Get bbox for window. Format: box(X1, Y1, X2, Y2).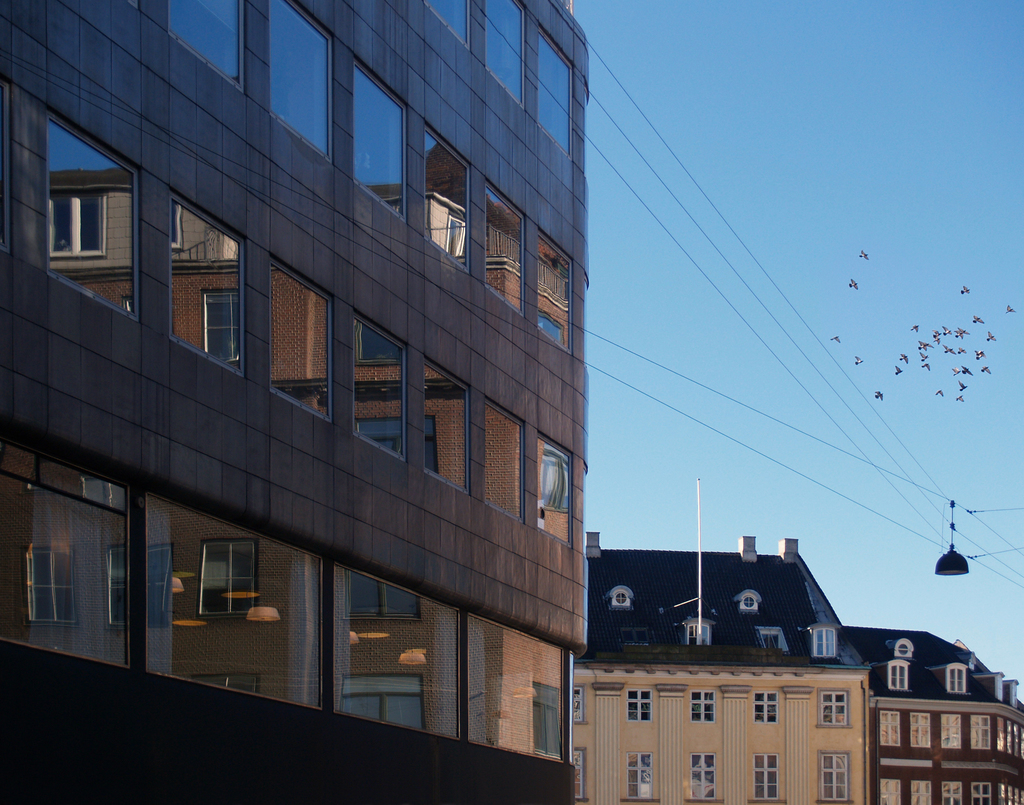
box(686, 625, 711, 648).
